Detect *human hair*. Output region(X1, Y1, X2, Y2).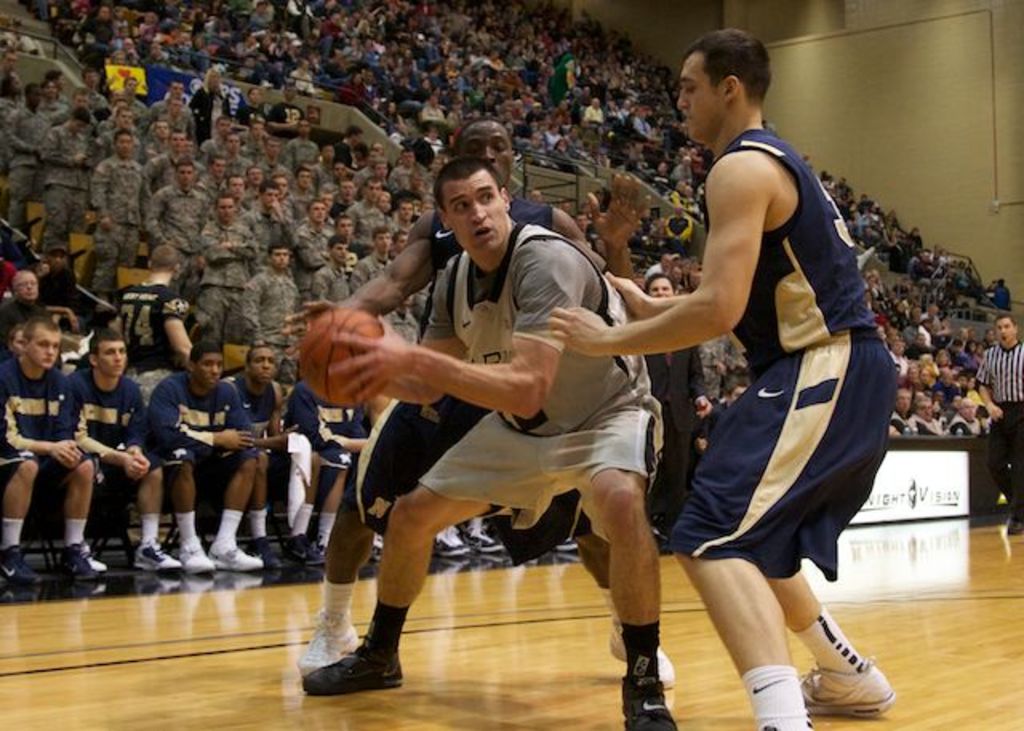
region(258, 178, 280, 200).
